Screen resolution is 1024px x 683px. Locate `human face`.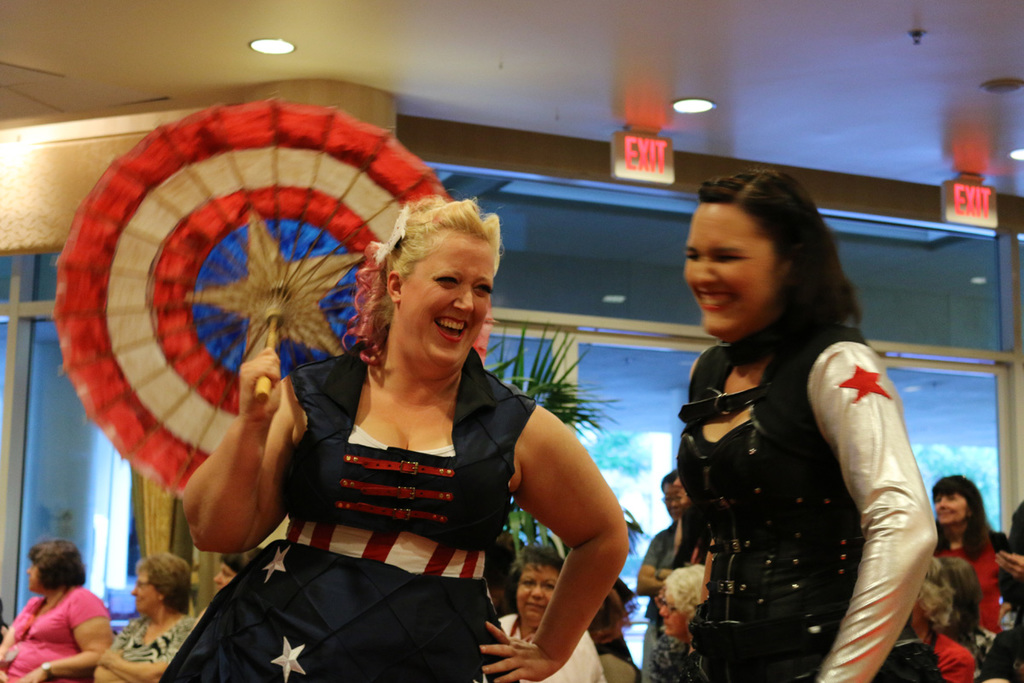
[left=932, top=492, right=968, bottom=525].
